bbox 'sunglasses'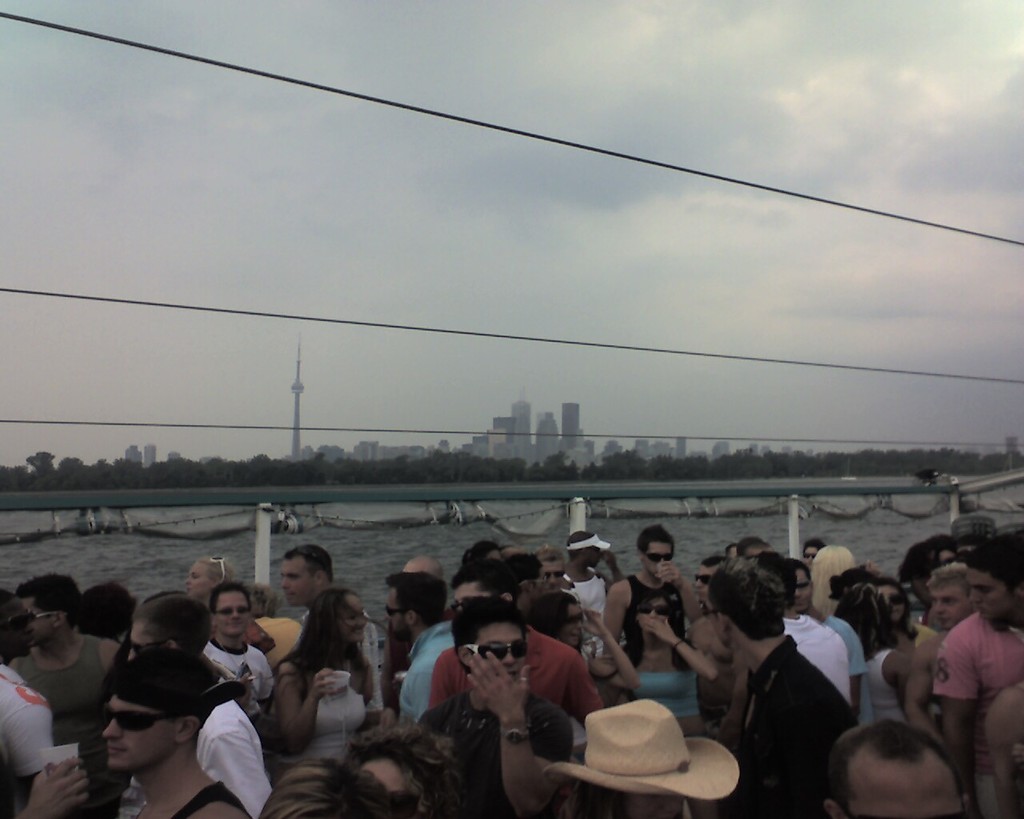
Rect(634, 604, 670, 617)
